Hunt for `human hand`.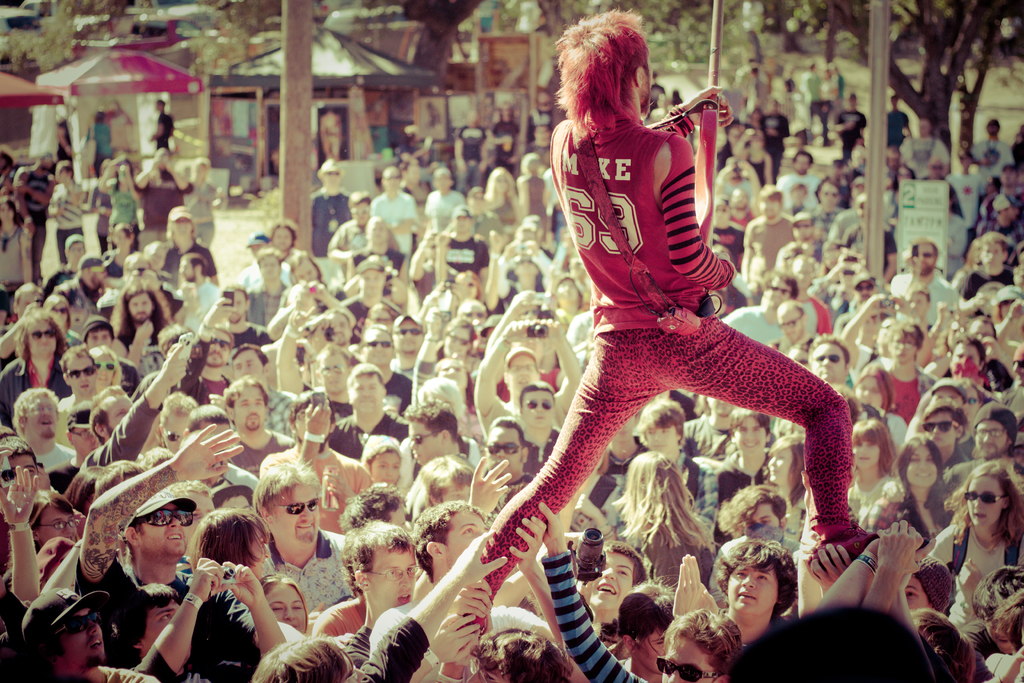
Hunted down at <bbox>799, 466, 813, 518</bbox>.
